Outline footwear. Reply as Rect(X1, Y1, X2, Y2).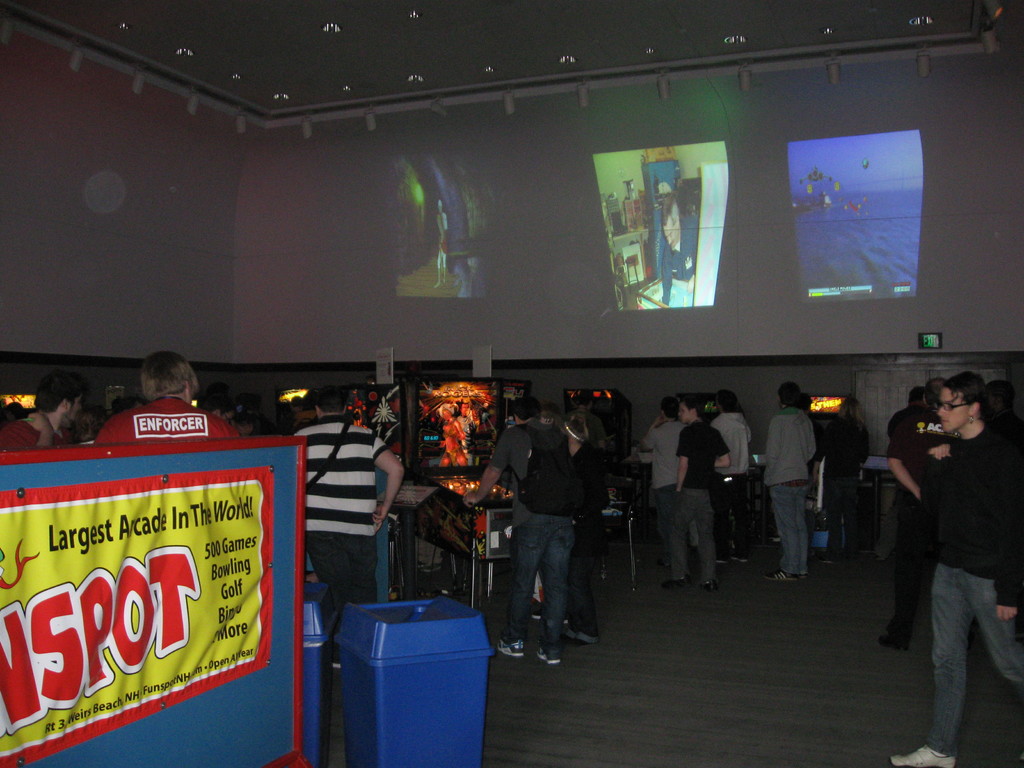
Rect(766, 564, 797, 585).
